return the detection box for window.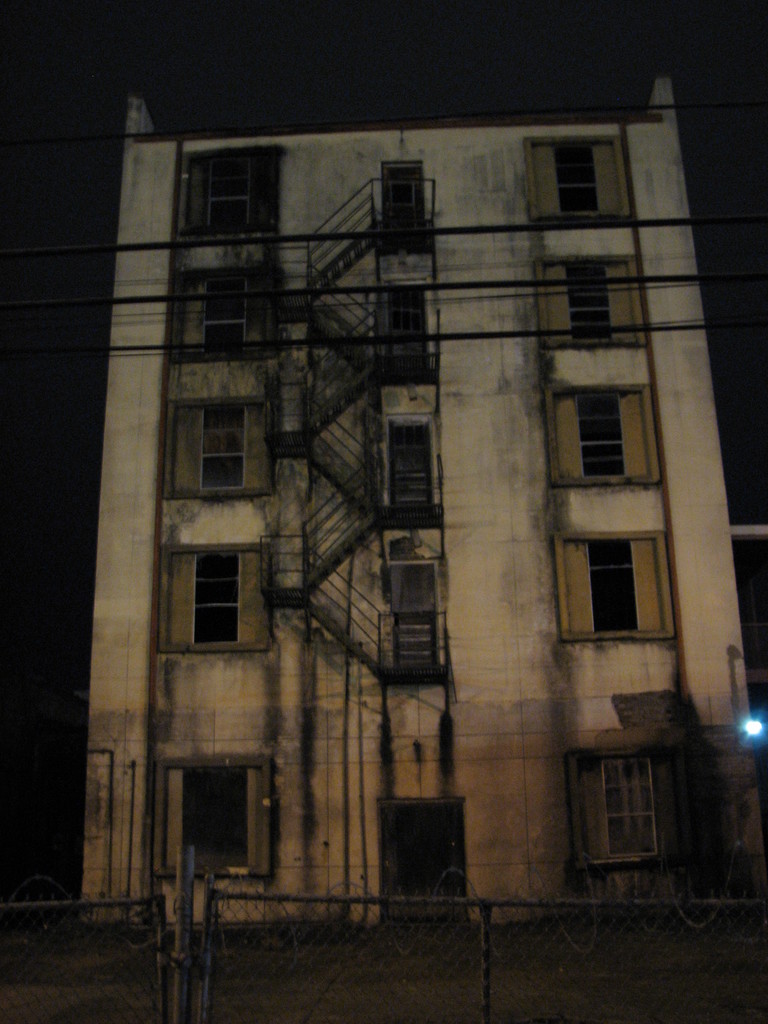
[175,147,285,232].
